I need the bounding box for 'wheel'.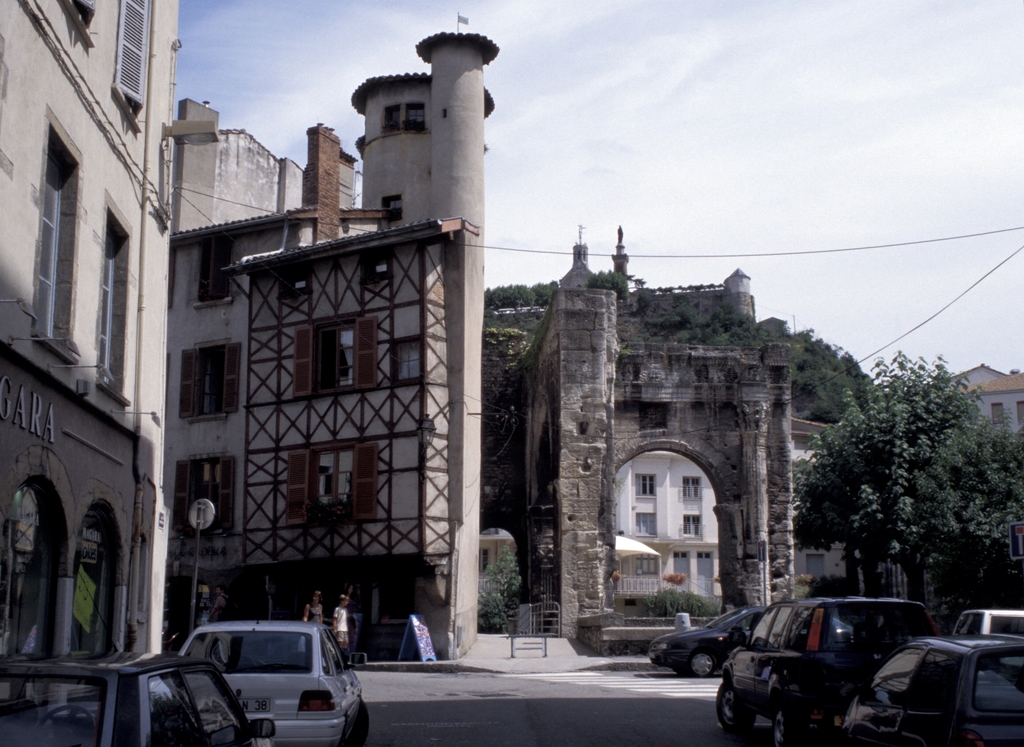
Here it is: detection(772, 708, 799, 746).
